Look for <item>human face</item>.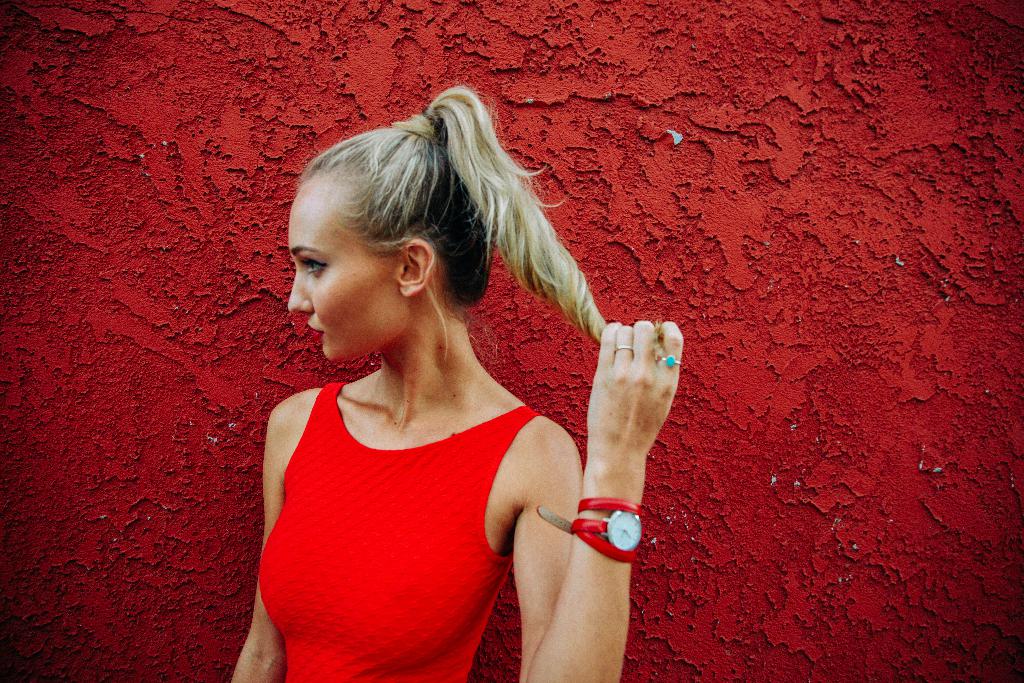
Found: left=287, top=183, right=399, bottom=359.
